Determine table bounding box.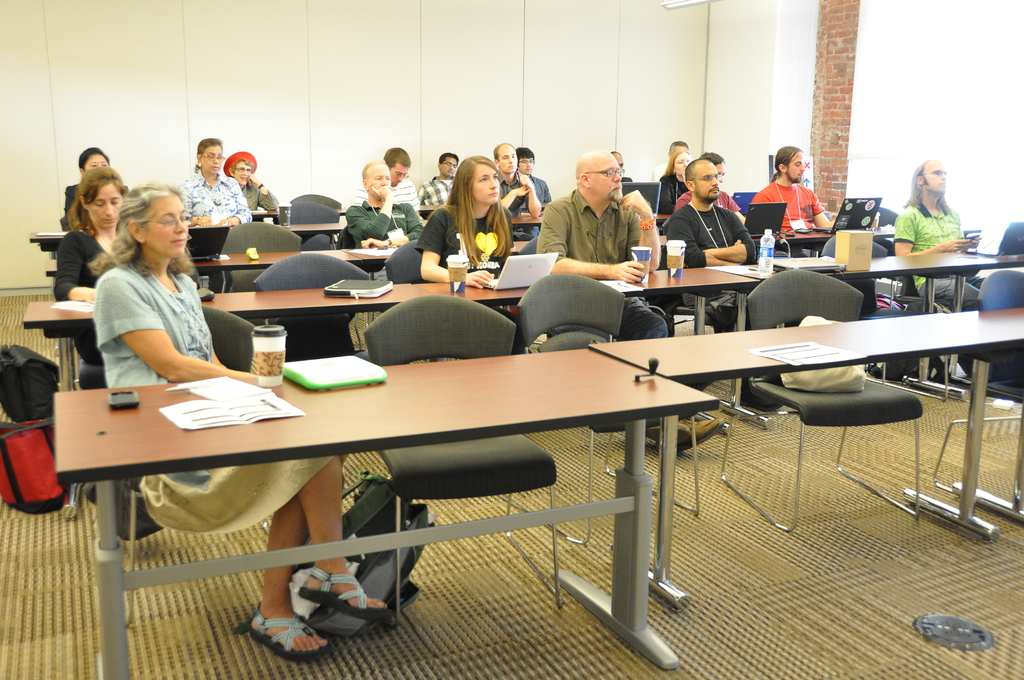
Determined: [x1=58, y1=332, x2=761, y2=647].
